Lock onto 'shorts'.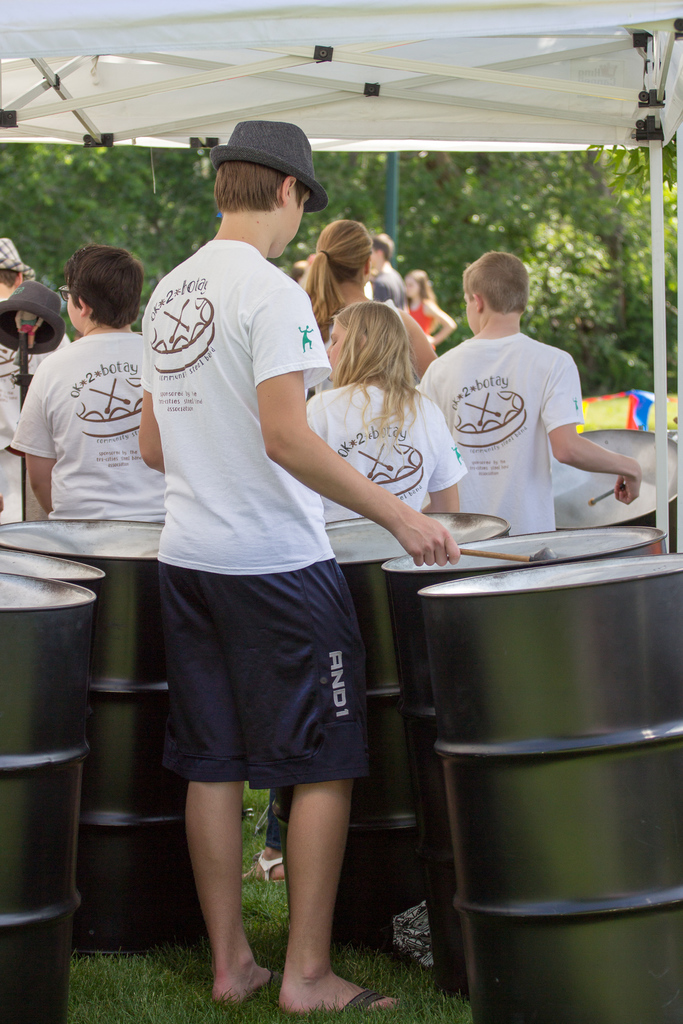
Locked: 0,365,34,410.
